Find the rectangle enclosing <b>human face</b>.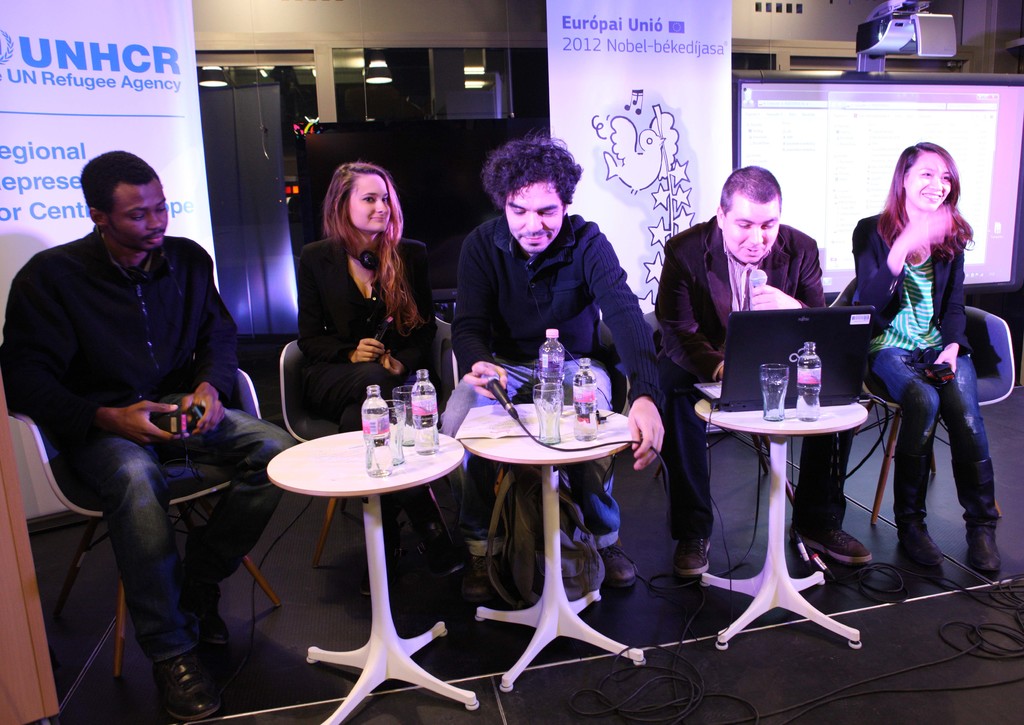
[503,182,565,252].
